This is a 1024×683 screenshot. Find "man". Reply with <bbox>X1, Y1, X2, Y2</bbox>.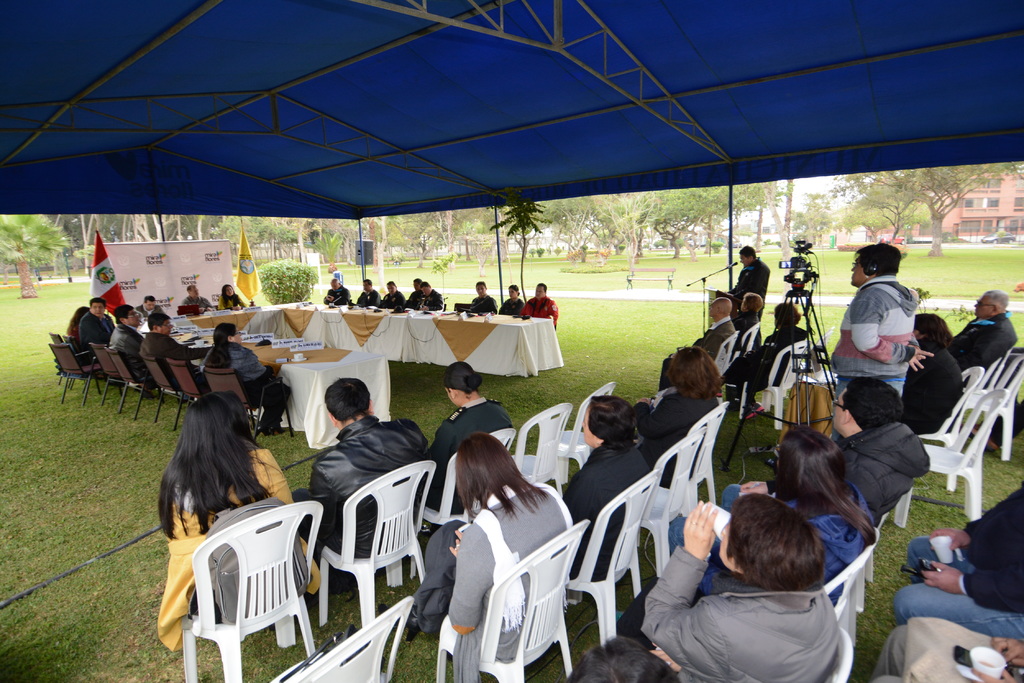
<bbox>295, 376, 429, 541</bbox>.
